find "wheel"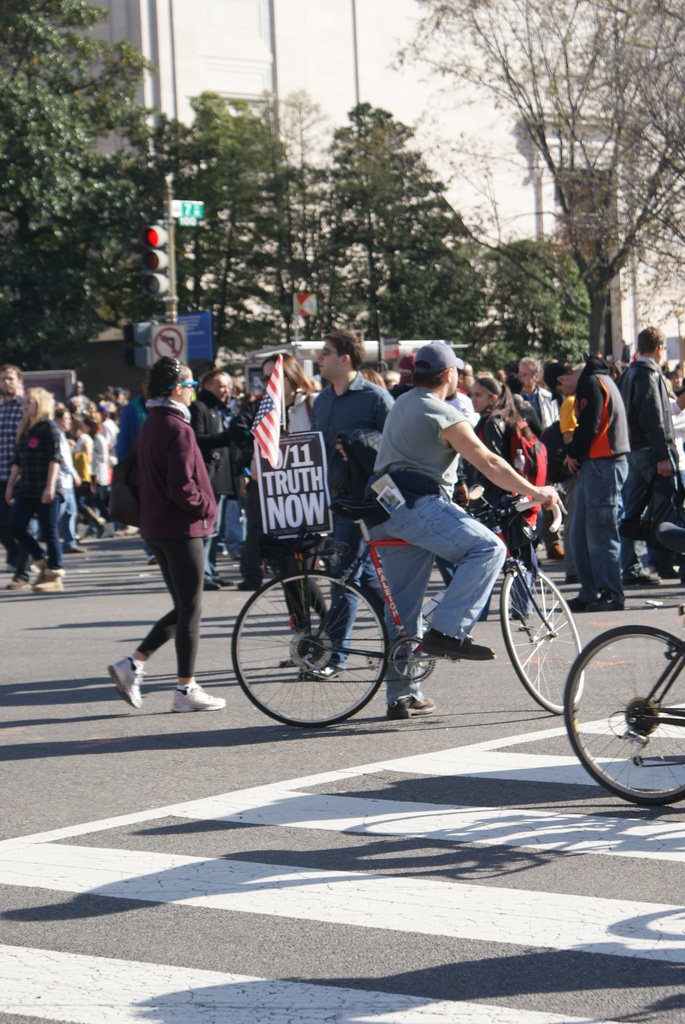
box(563, 623, 684, 807)
